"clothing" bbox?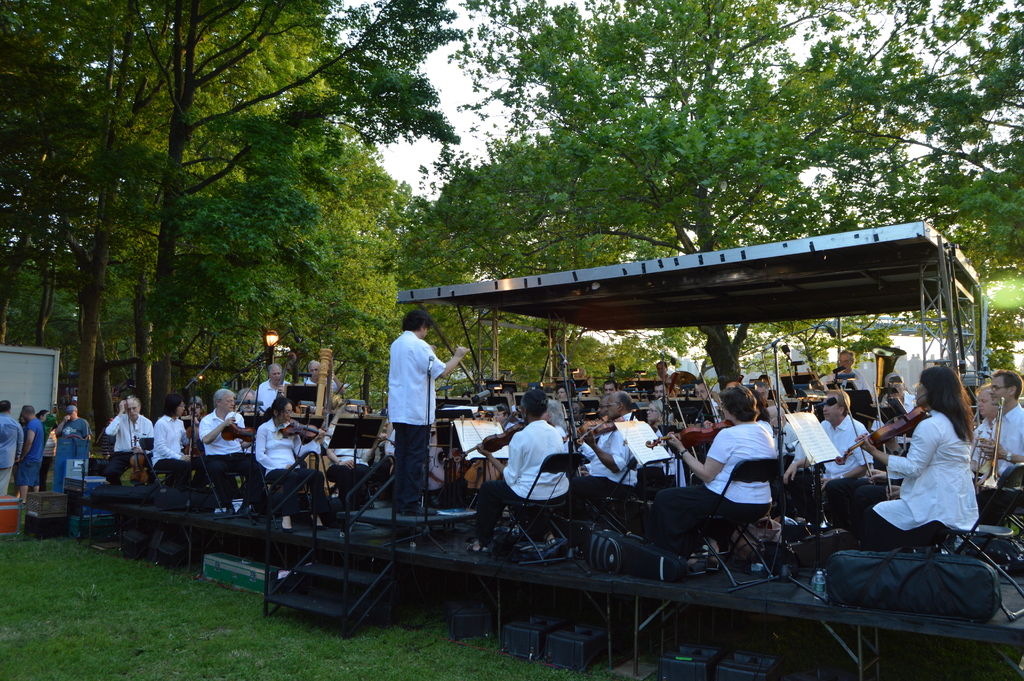
rect(243, 408, 339, 500)
